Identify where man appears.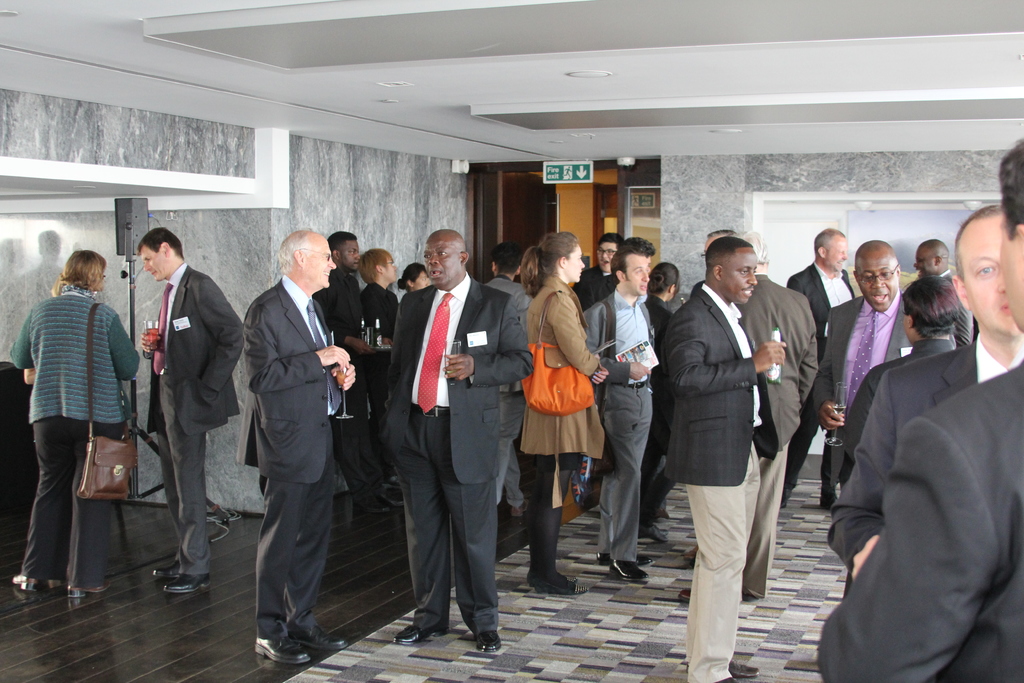
Appears at 575/233/628/300.
